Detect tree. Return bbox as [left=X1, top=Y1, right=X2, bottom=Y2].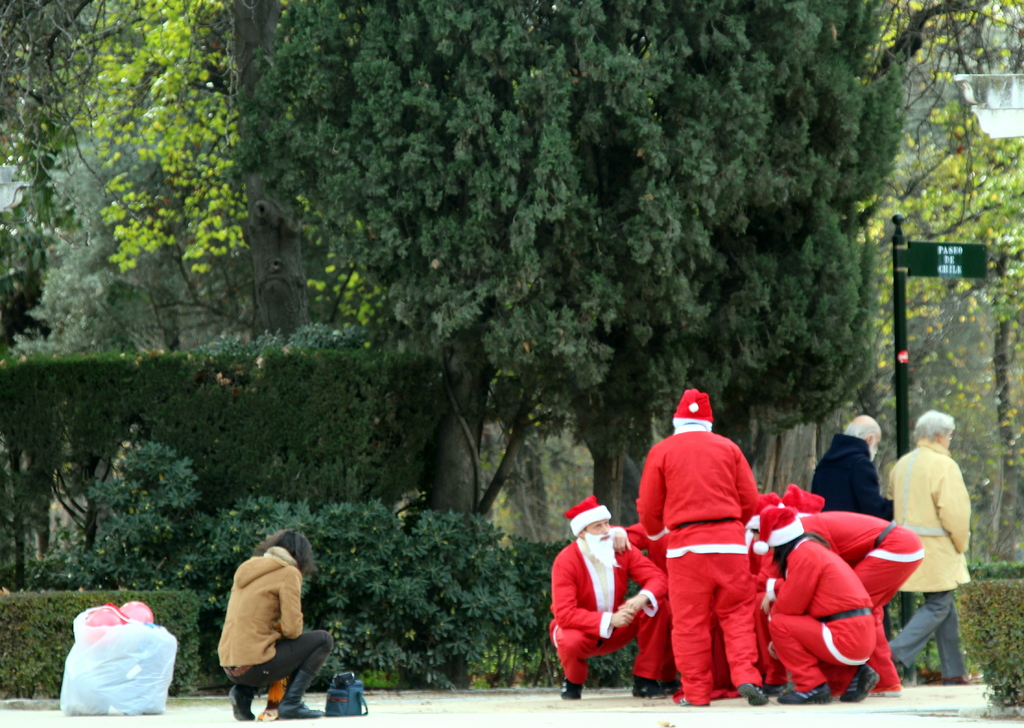
[left=81, top=0, right=1000, bottom=516].
